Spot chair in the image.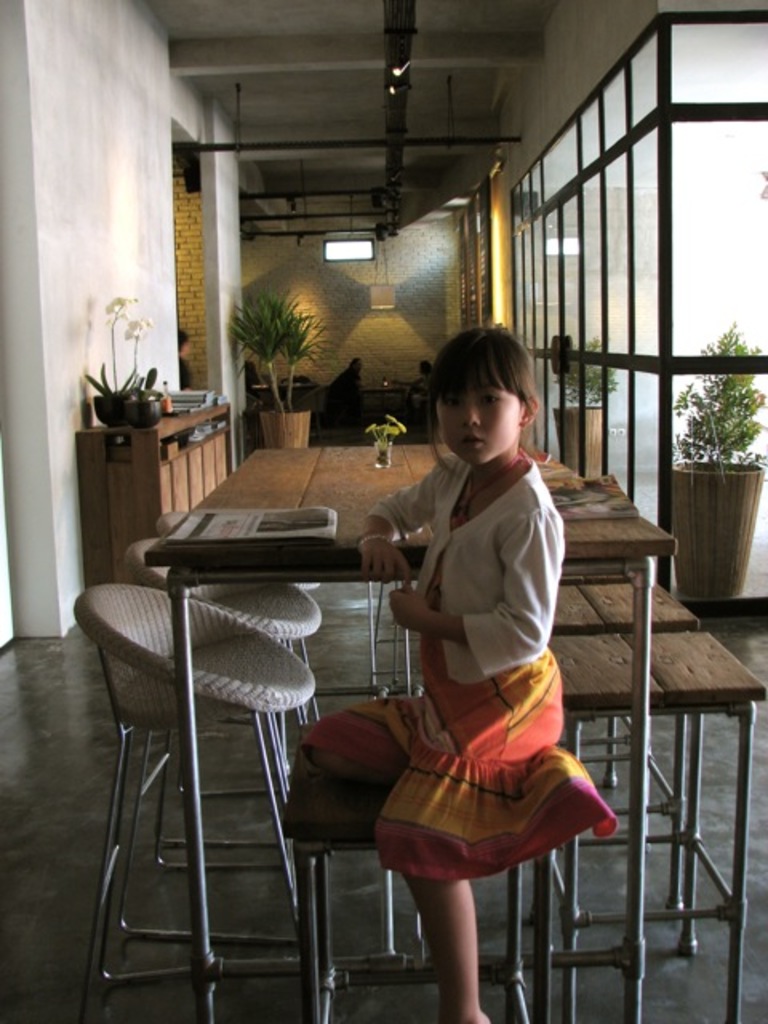
chair found at 296 381 336 430.
